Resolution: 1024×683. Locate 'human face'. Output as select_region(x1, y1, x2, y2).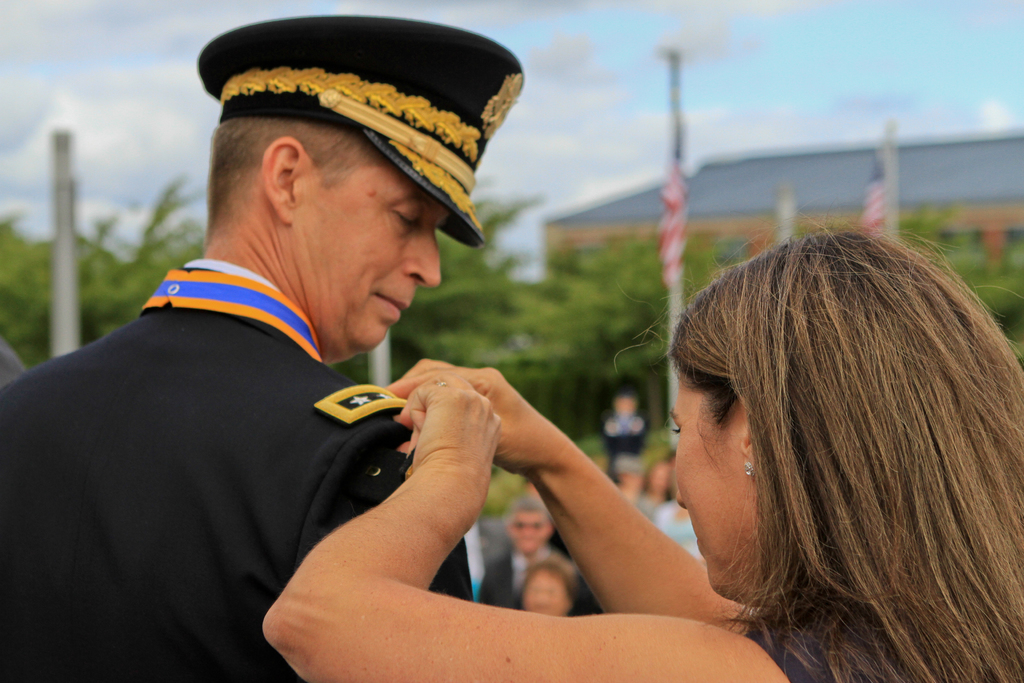
select_region(672, 371, 752, 600).
